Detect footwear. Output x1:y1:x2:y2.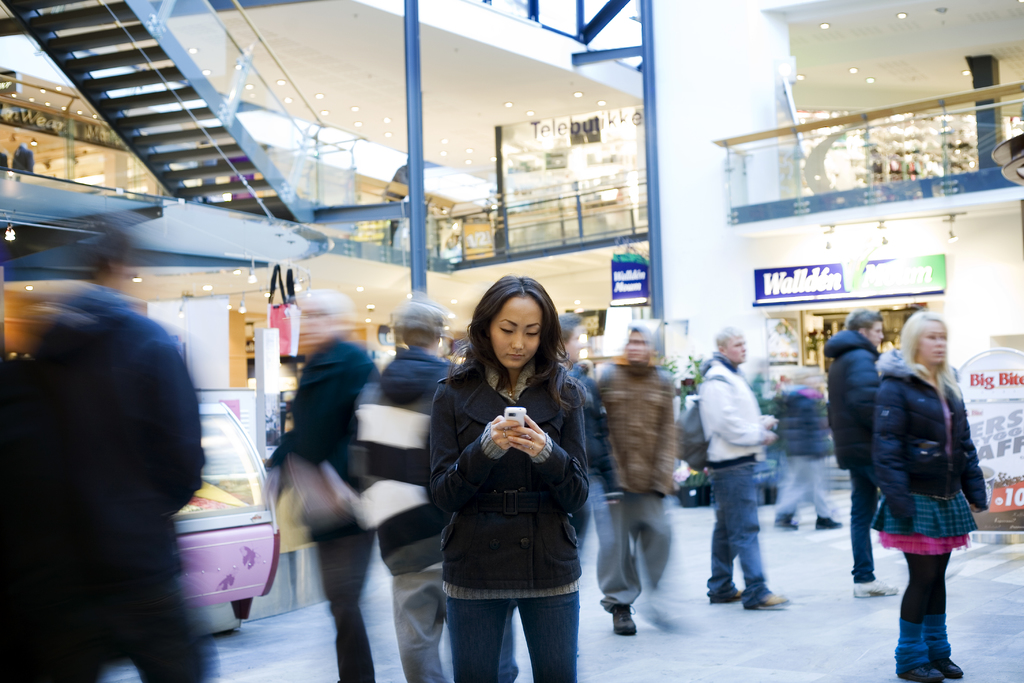
771:517:799:531.
